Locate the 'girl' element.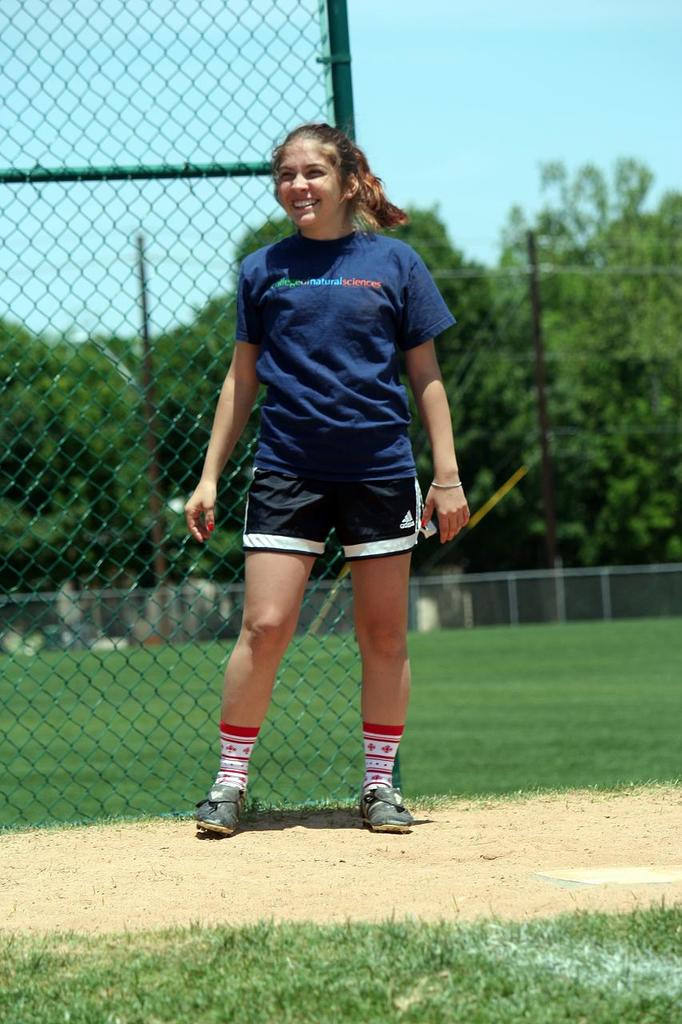
Element bbox: (182, 121, 473, 841).
